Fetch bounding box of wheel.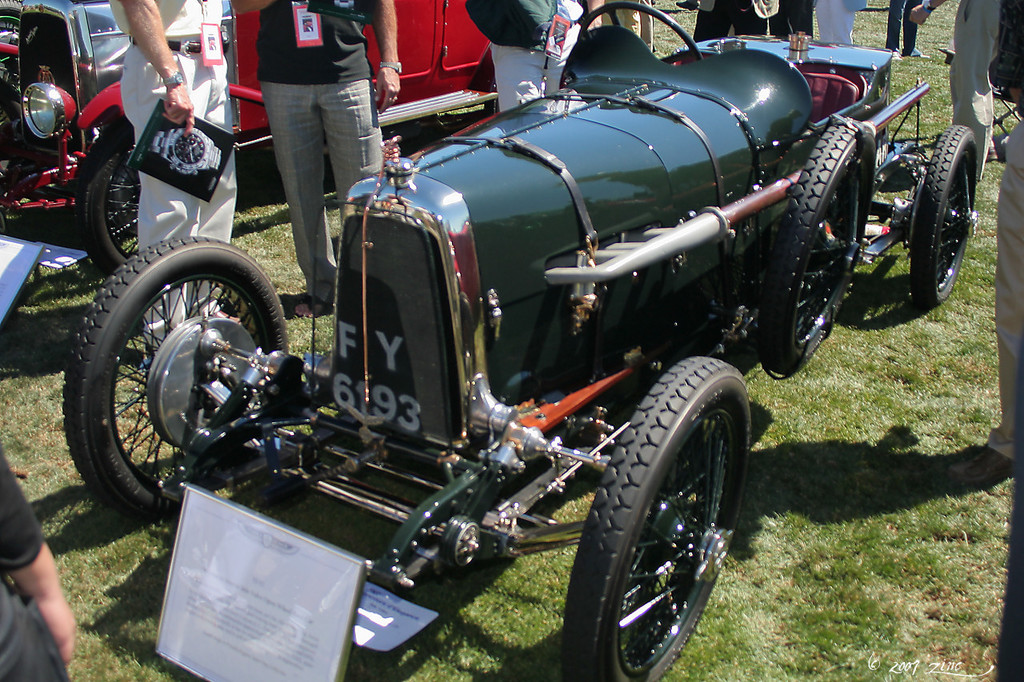
Bbox: (left=70, top=114, right=141, bottom=273).
